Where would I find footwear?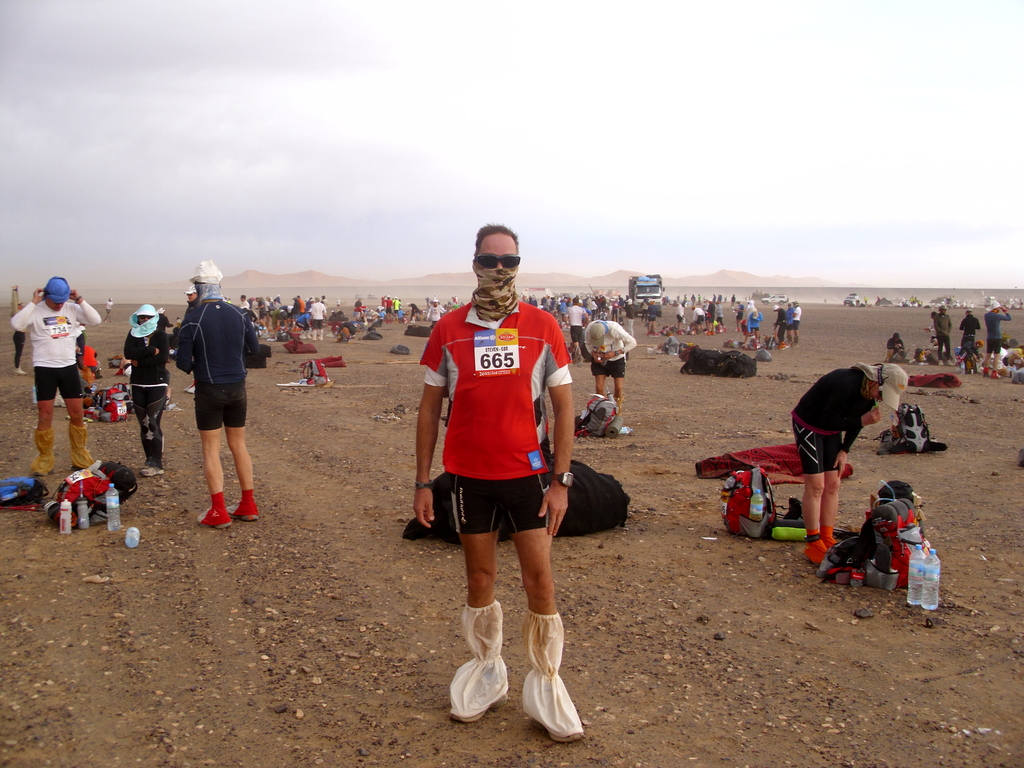
At BBox(136, 461, 167, 480).
